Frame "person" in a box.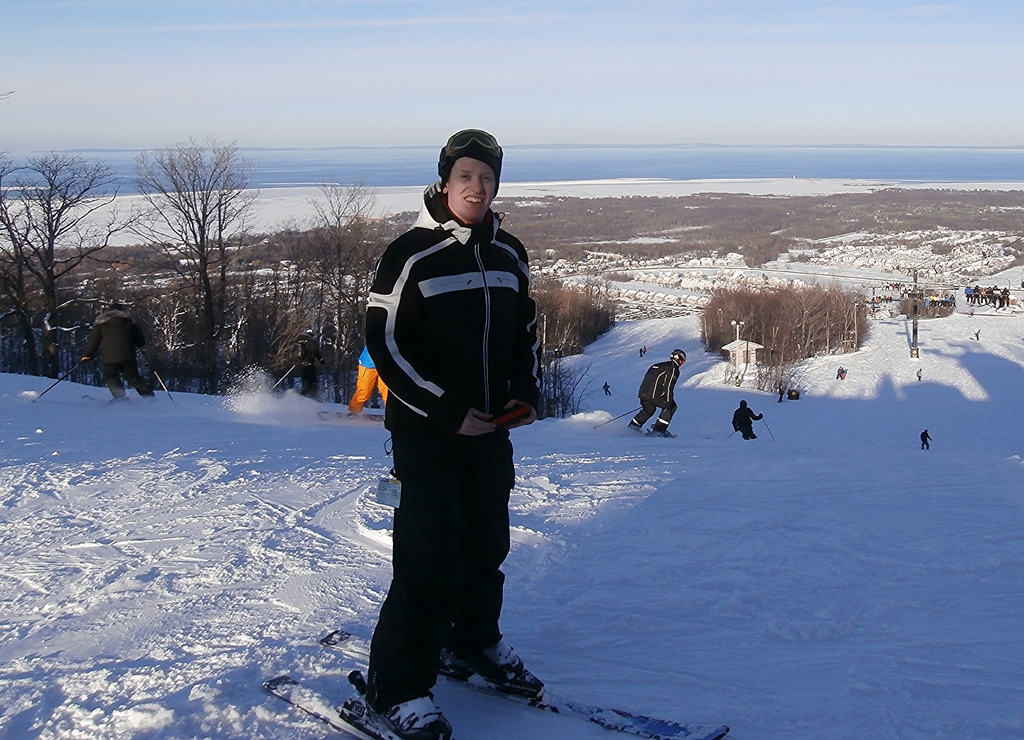
732:400:764:441.
